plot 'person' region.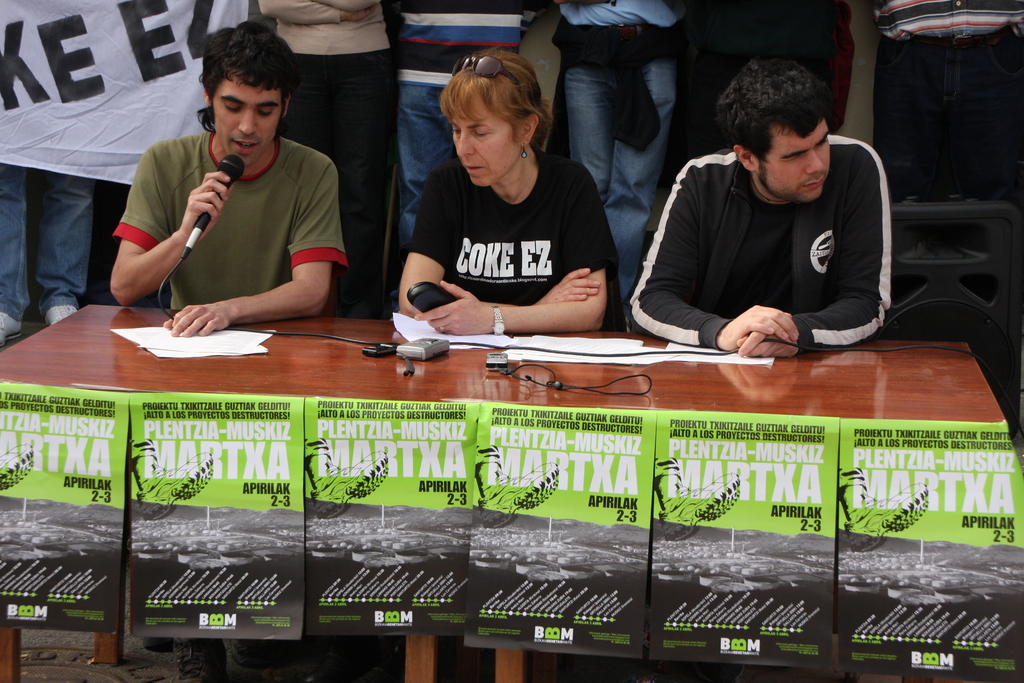
Plotted at select_region(555, 0, 692, 334).
